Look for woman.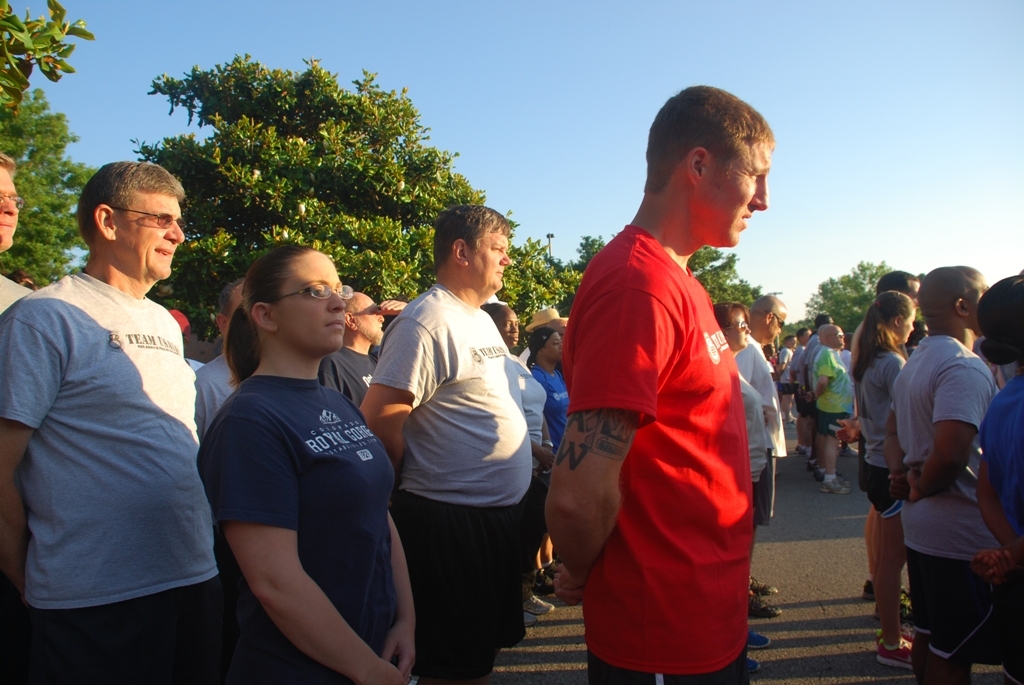
Found: bbox(713, 298, 780, 617).
